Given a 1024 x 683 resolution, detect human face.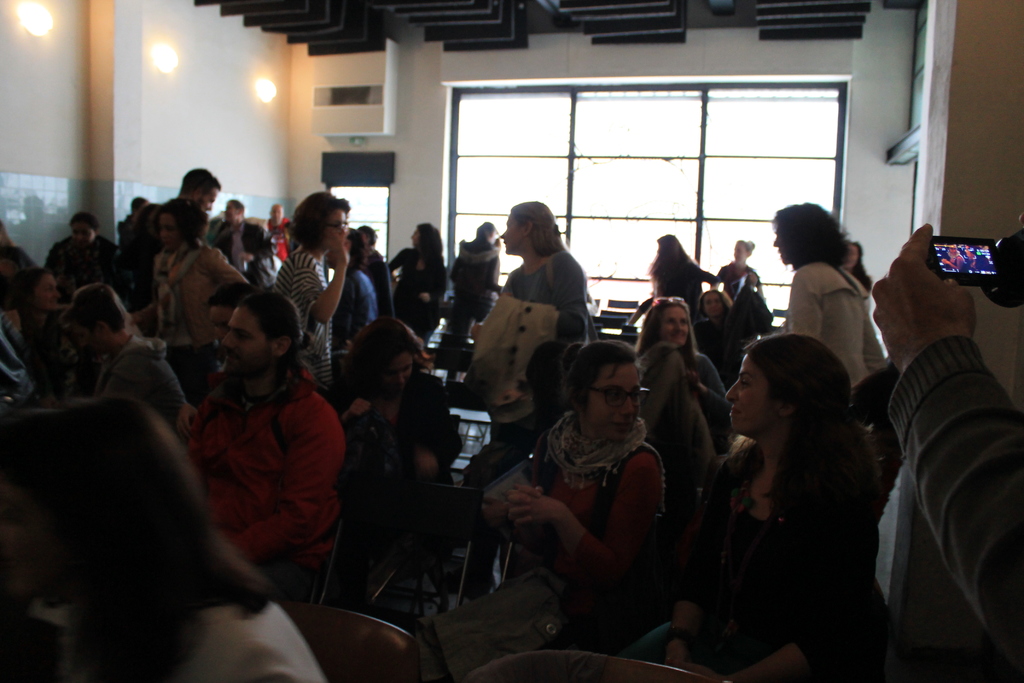
(x1=200, y1=186, x2=222, y2=213).
